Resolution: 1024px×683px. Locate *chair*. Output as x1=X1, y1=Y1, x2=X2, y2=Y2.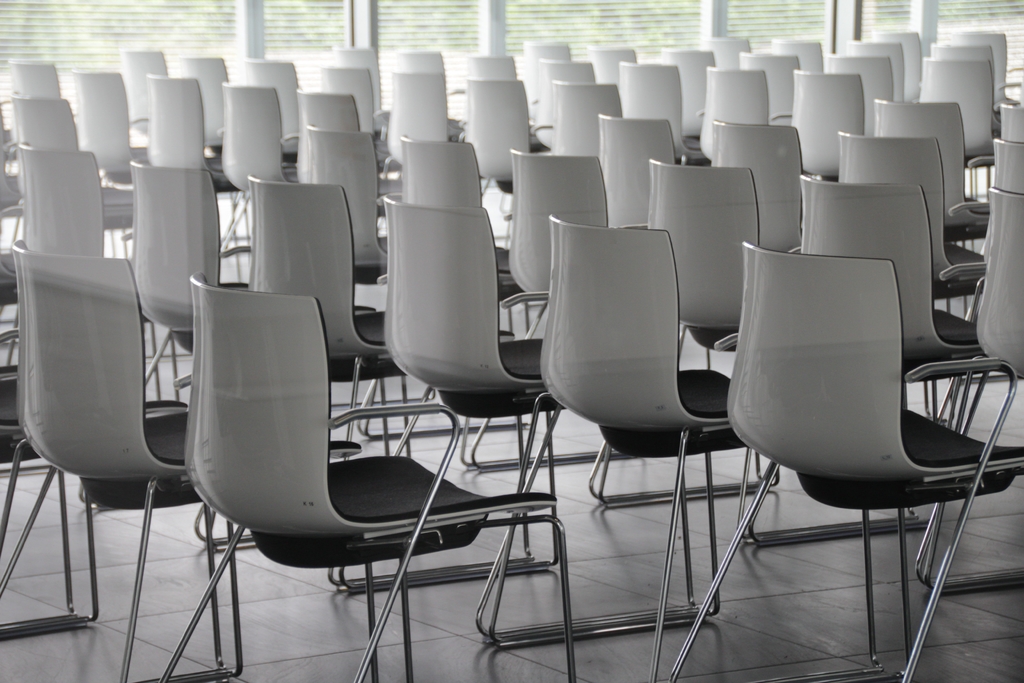
x1=781, y1=64, x2=875, y2=182.
